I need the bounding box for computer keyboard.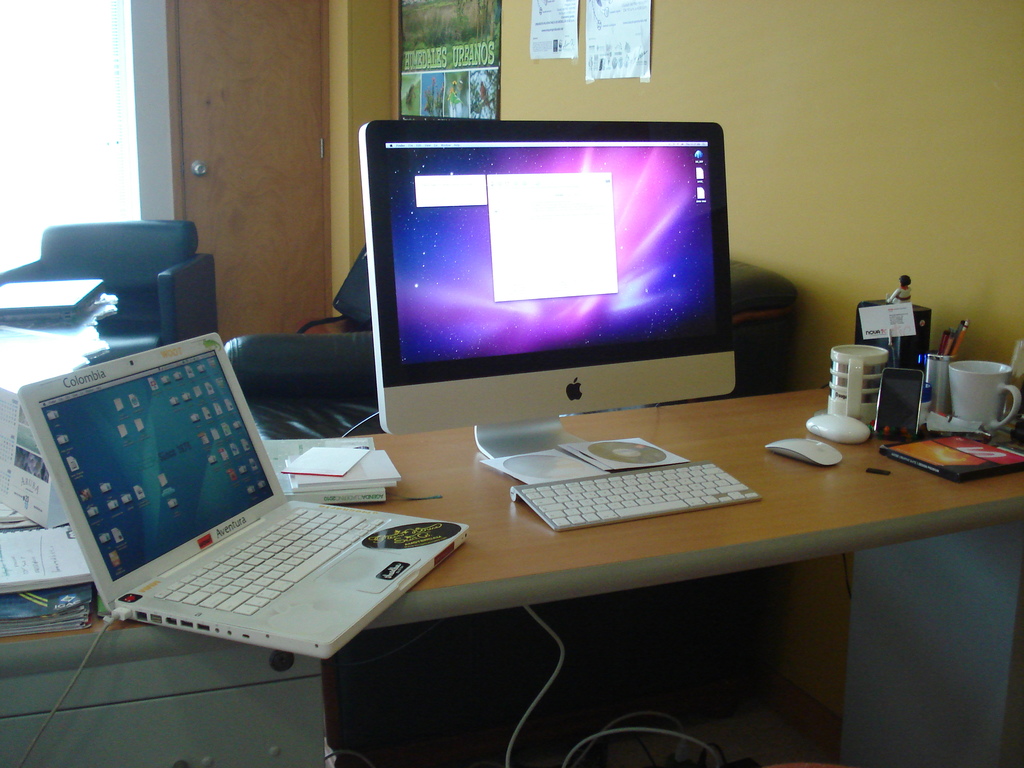
Here it is: l=506, t=458, r=762, b=532.
